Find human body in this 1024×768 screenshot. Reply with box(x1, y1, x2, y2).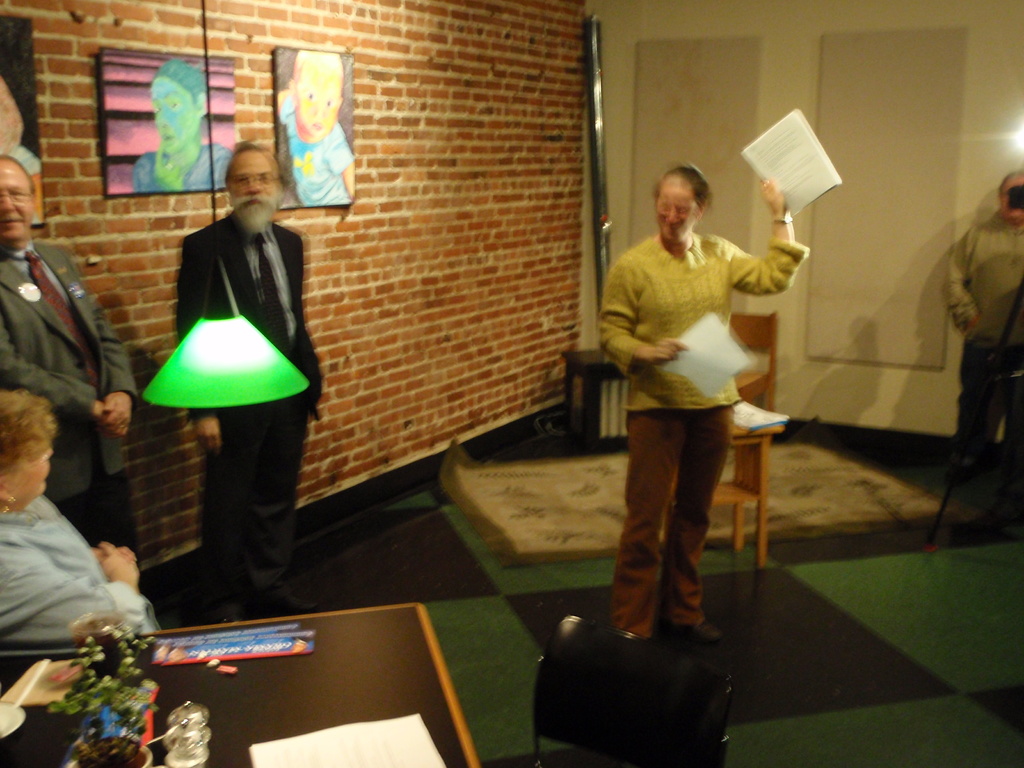
box(0, 493, 163, 641).
